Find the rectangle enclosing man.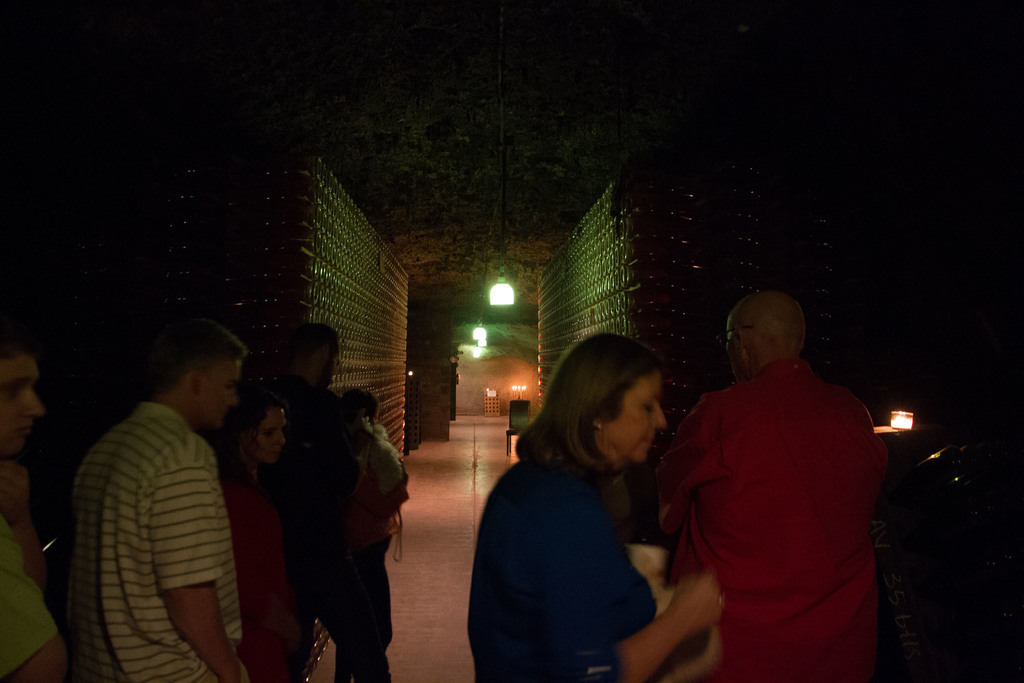
(x1=66, y1=320, x2=252, y2=682).
